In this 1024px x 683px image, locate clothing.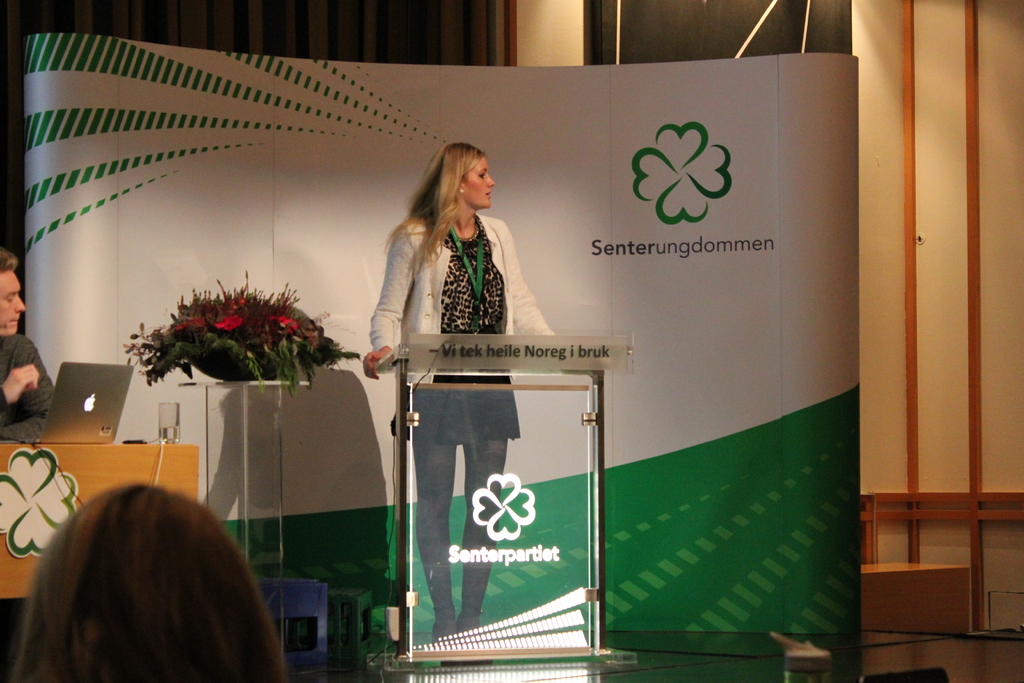
Bounding box: {"x1": 353, "y1": 161, "x2": 555, "y2": 378}.
